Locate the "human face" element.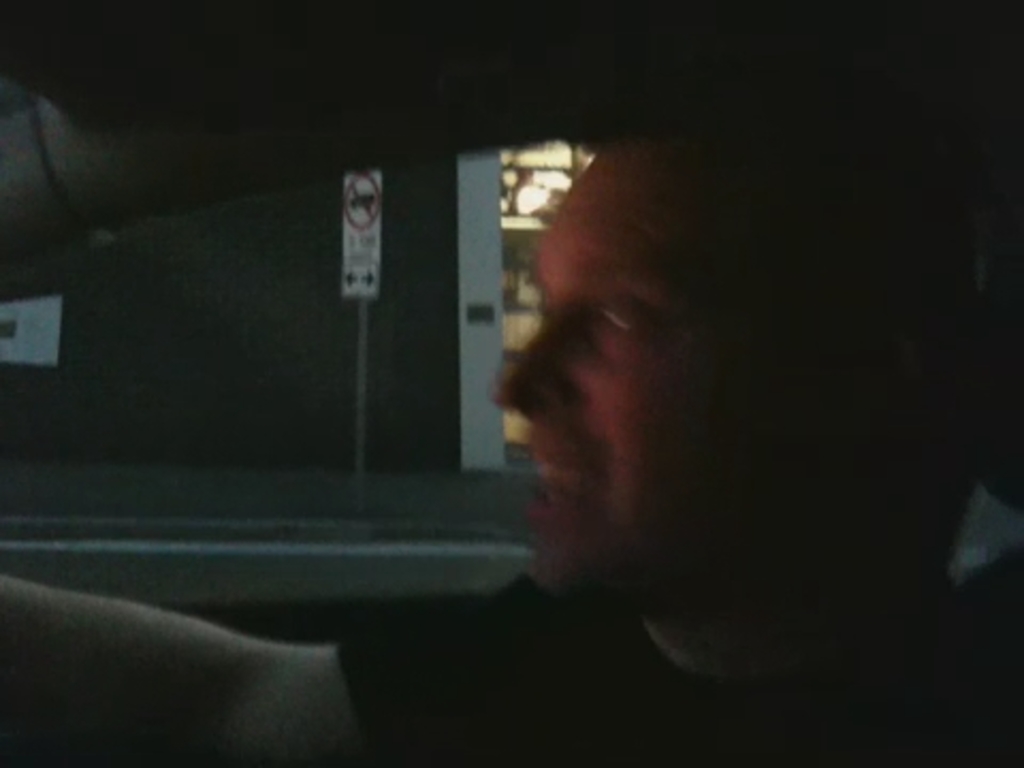
Element bbox: (x1=489, y1=169, x2=713, y2=585).
